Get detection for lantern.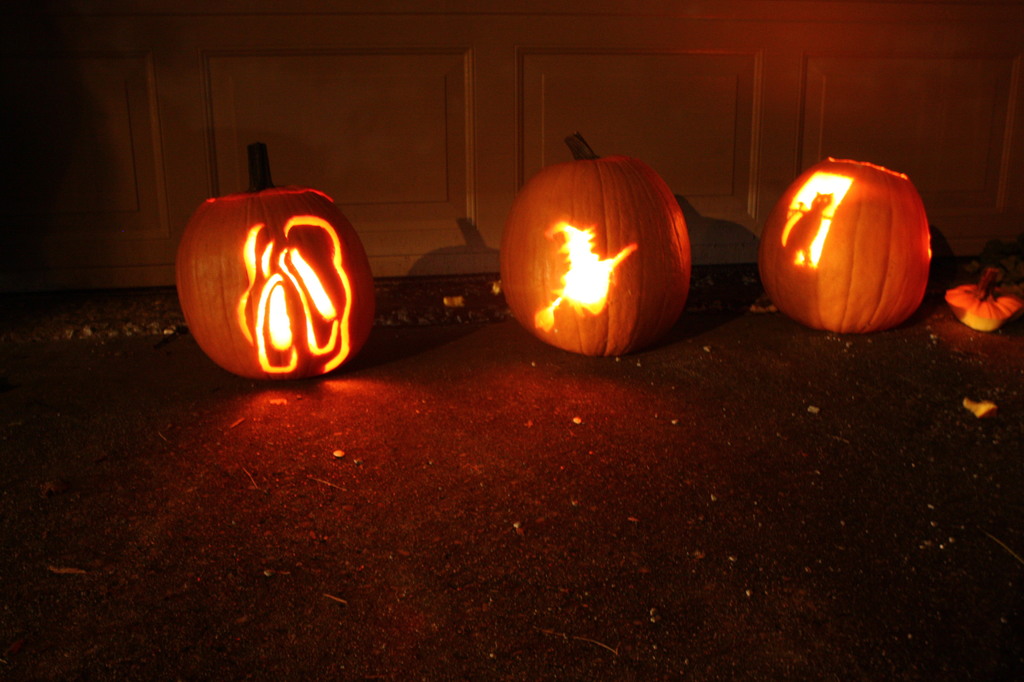
Detection: 174 139 373 378.
